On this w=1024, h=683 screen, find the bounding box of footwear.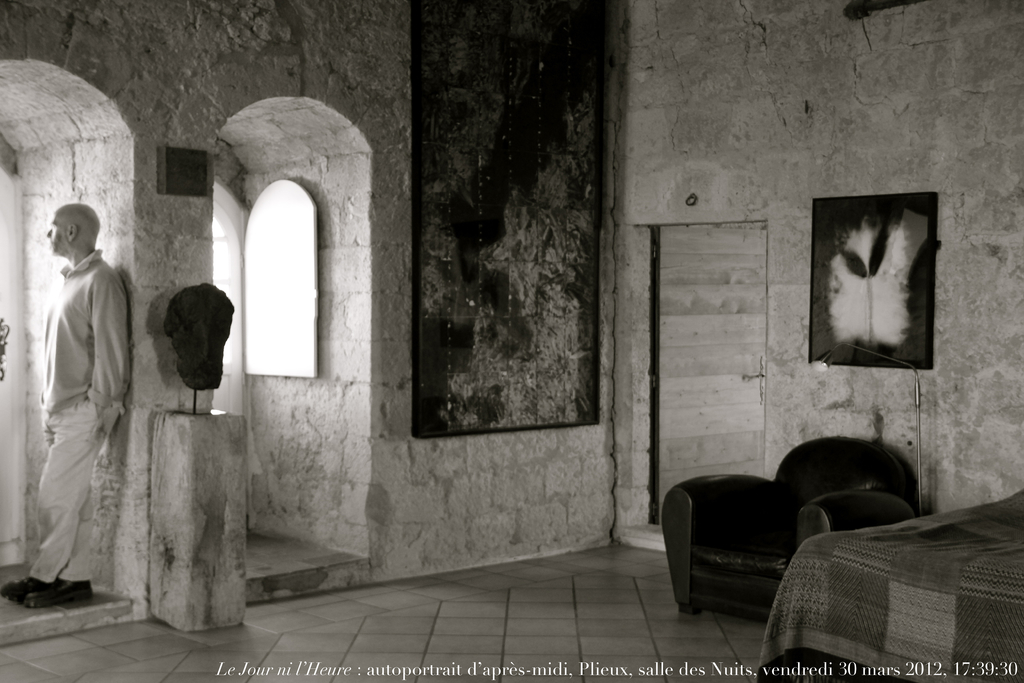
Bounding box: (24,577,95,609).
